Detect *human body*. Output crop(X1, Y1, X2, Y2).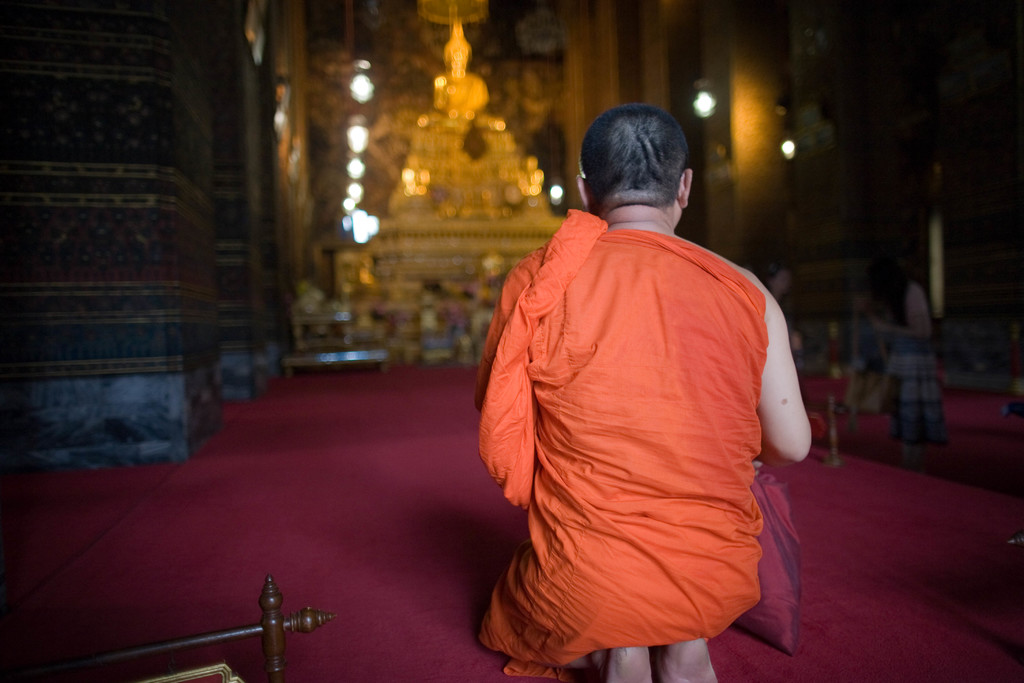
crop(479, 113, 804, 676).
